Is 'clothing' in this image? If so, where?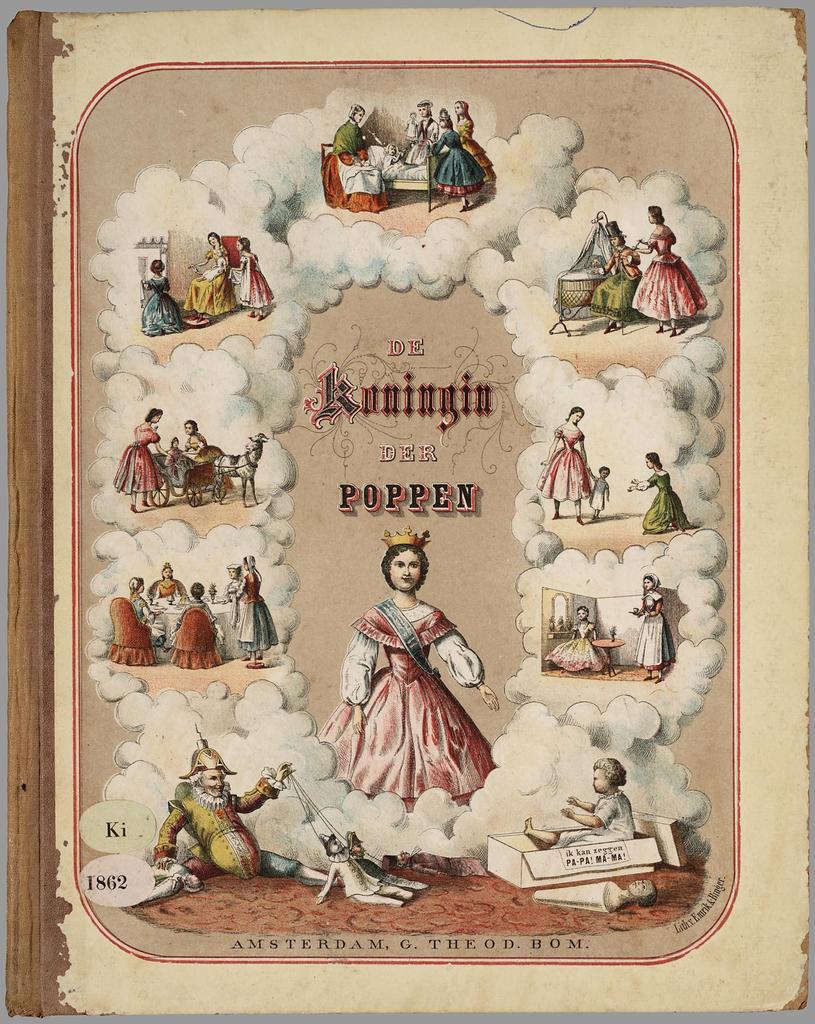
Yes, at bbox(631, 598, 681, 673).
